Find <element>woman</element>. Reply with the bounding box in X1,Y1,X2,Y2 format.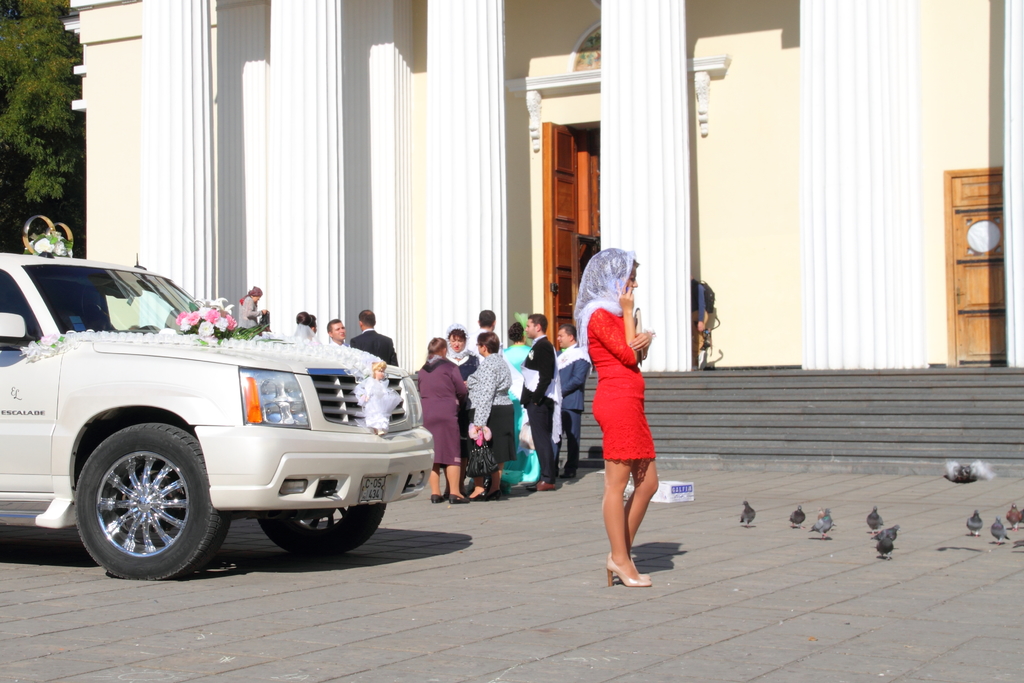
441,323,483,504.
